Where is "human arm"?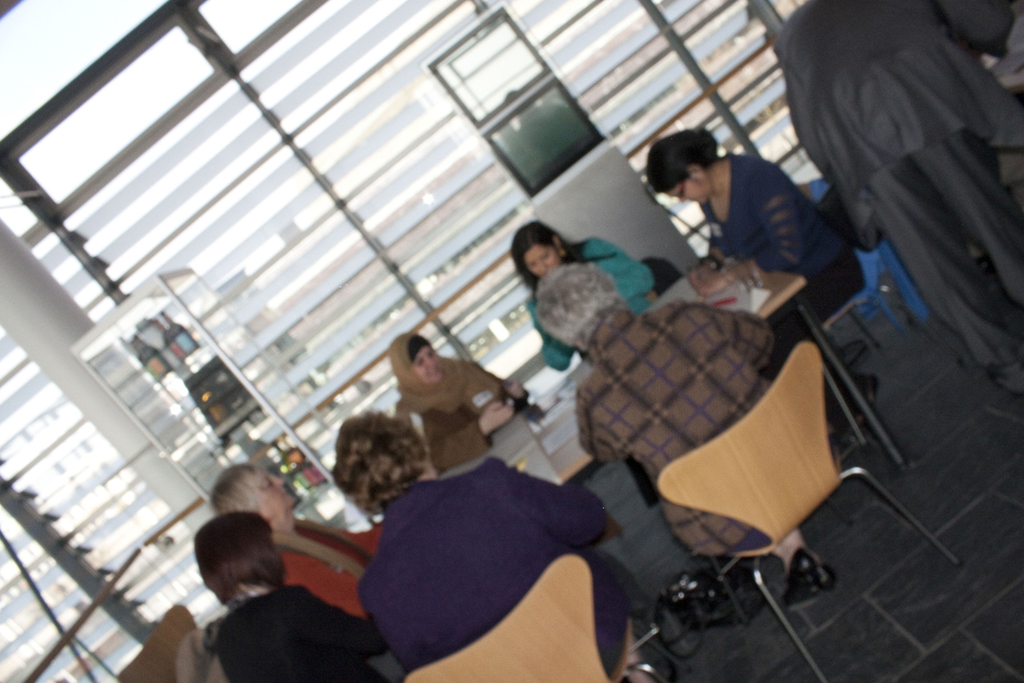
bbox(907, 0, 1023, 68).
